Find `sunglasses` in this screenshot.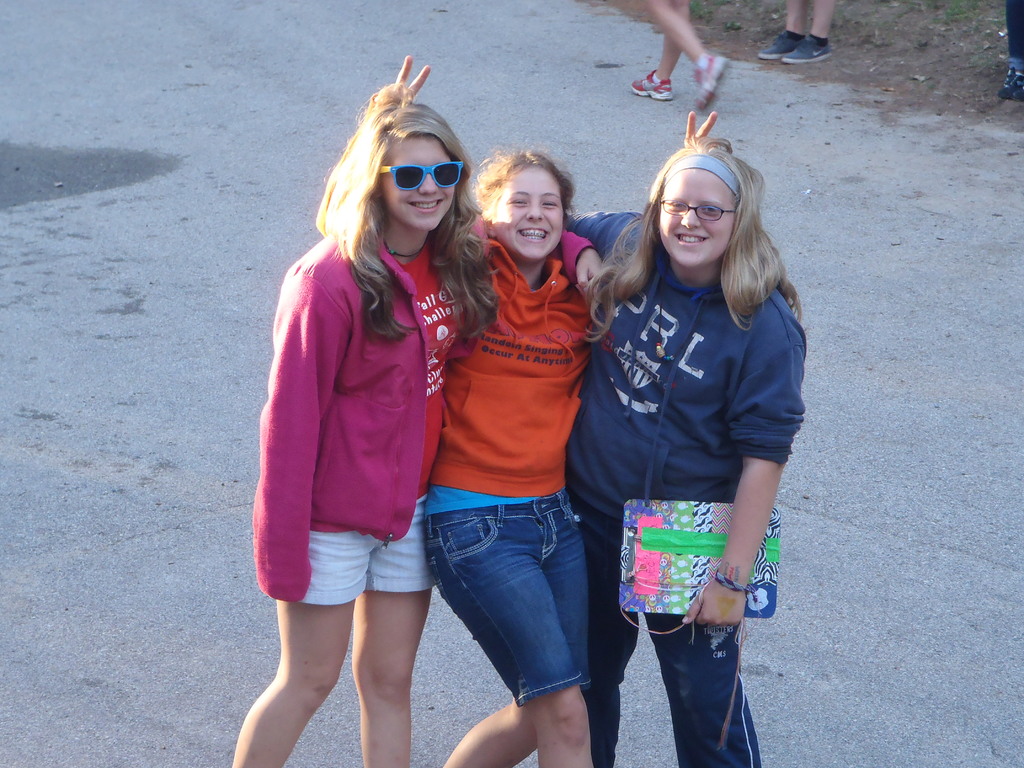
The bounding box for `sunglasses` is <box>381,162,462,189</box>.
